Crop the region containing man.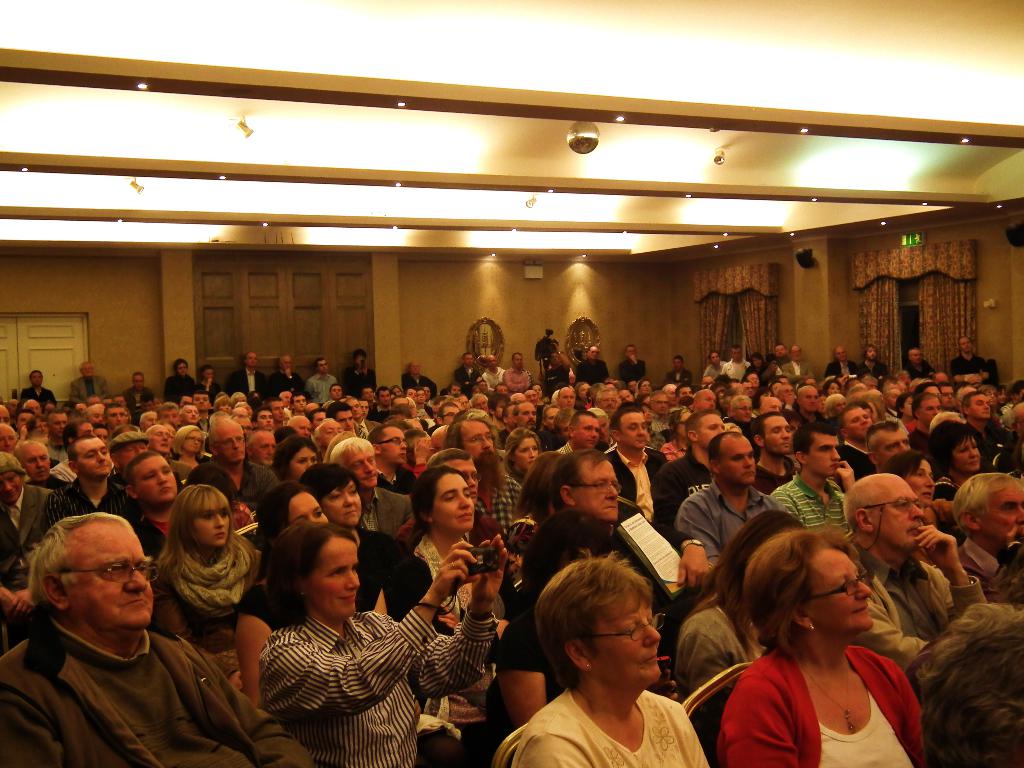
Crop region: (332, 403, 359, 431).
